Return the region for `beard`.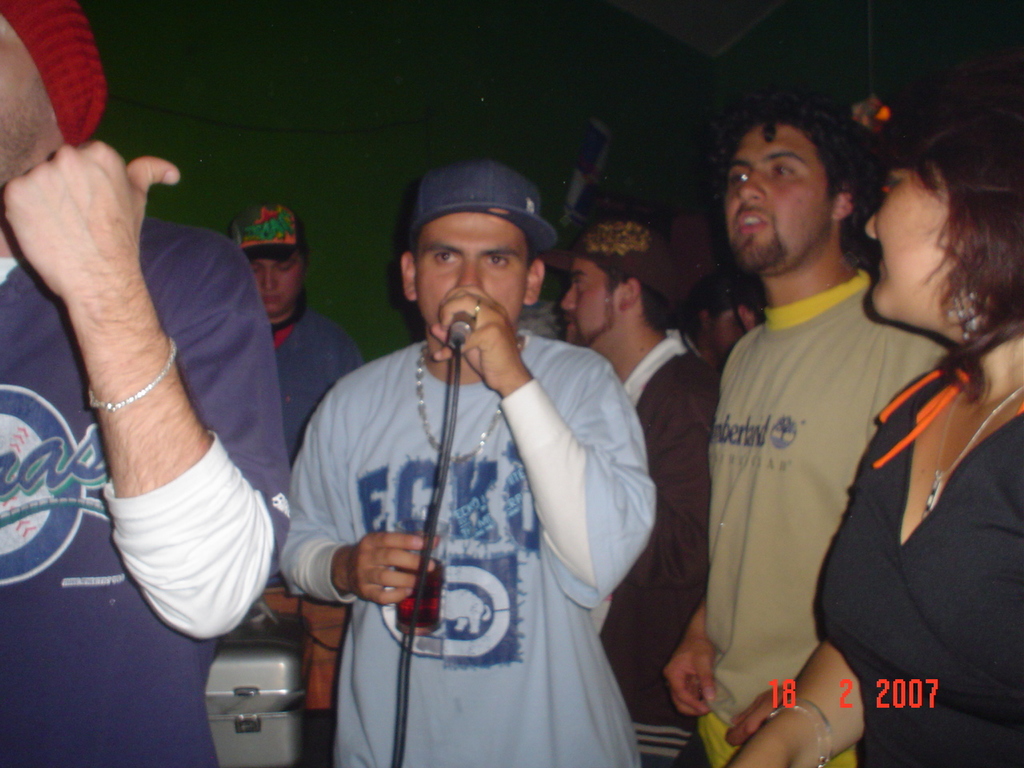
<region>728, 225, 790, 276</region>.
